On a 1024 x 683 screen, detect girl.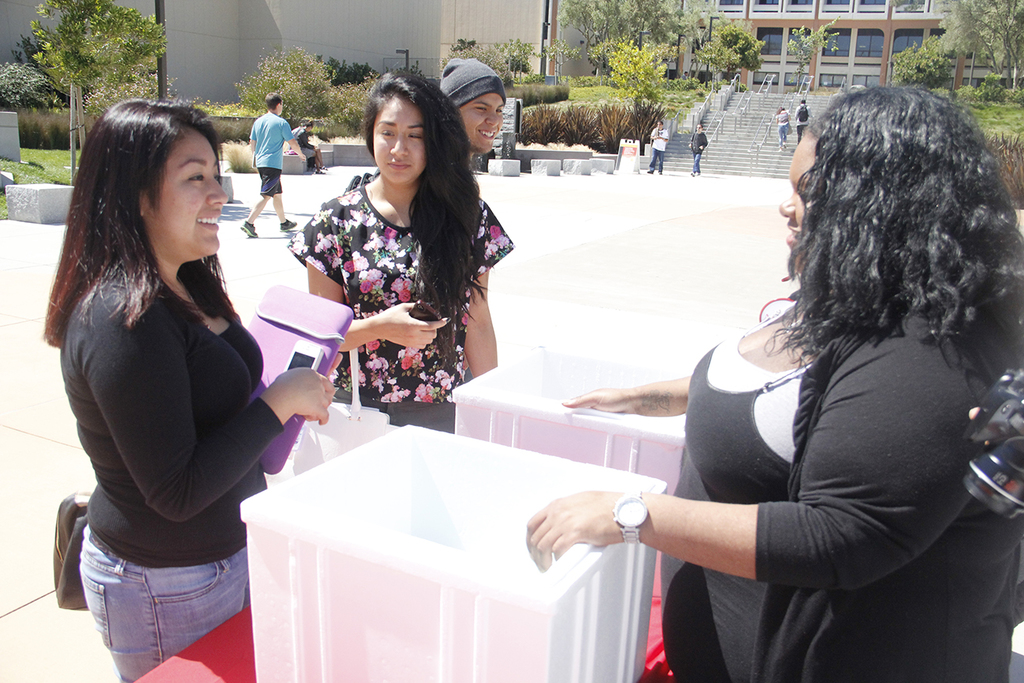
{"x1": 40, "y1": 91, "x2": 334, "y2": 682}.
